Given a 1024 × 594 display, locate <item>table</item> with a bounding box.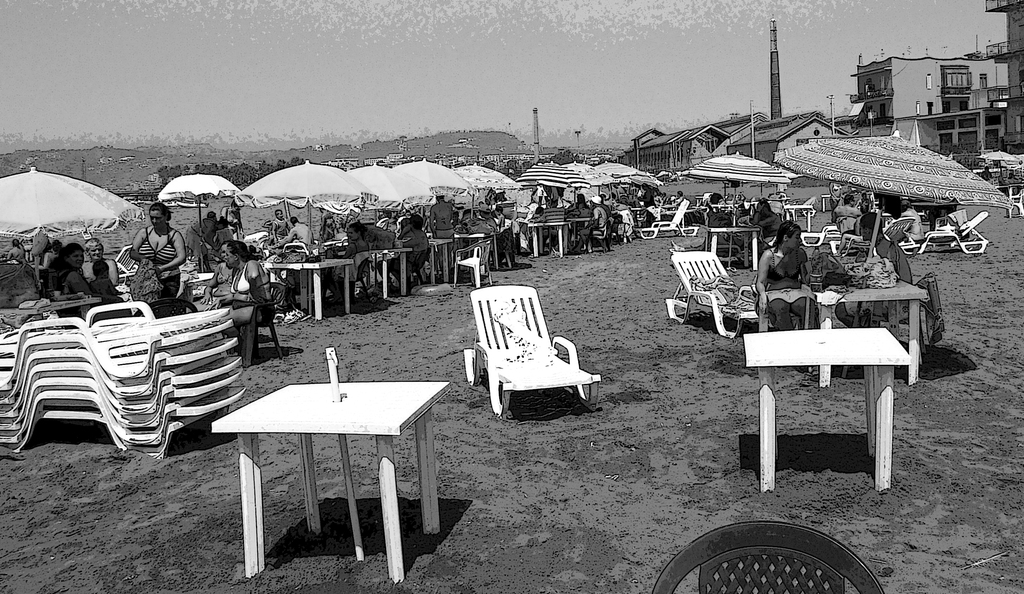
Located: x1=362 y1=243 x2=410 y2=291.
